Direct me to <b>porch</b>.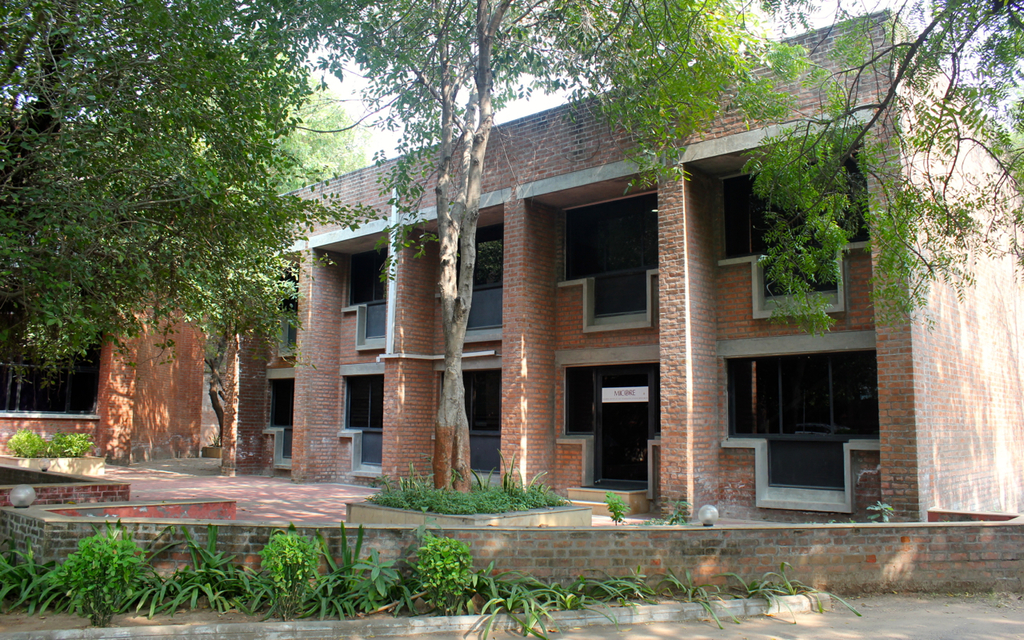
Direction: [345,310,389,371].
